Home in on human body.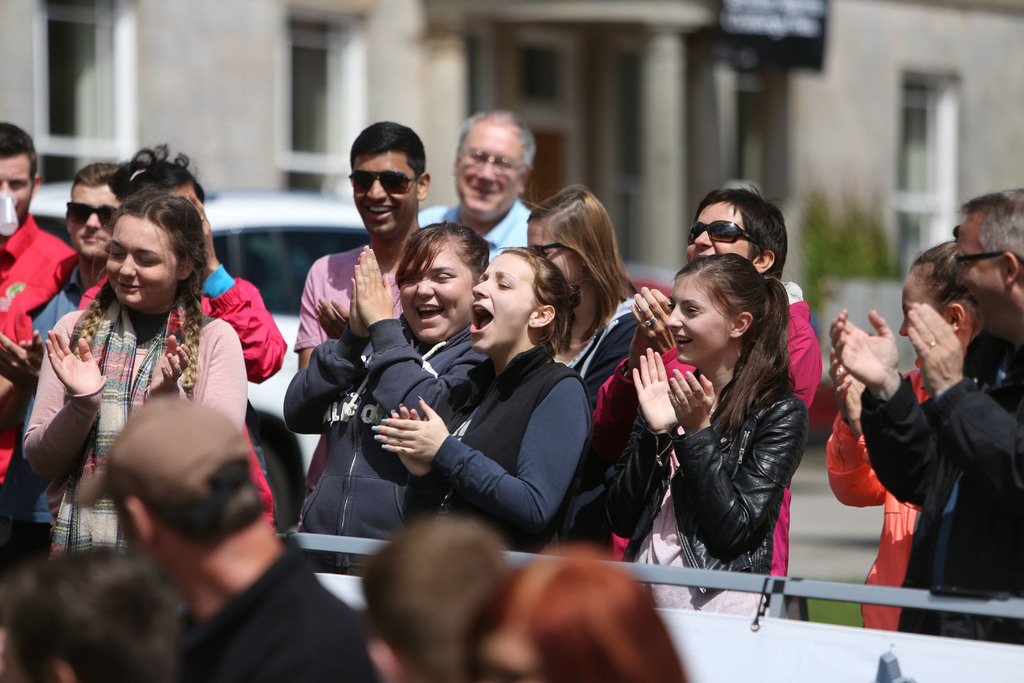
Homed in at region(29, 165, 115, 533).
